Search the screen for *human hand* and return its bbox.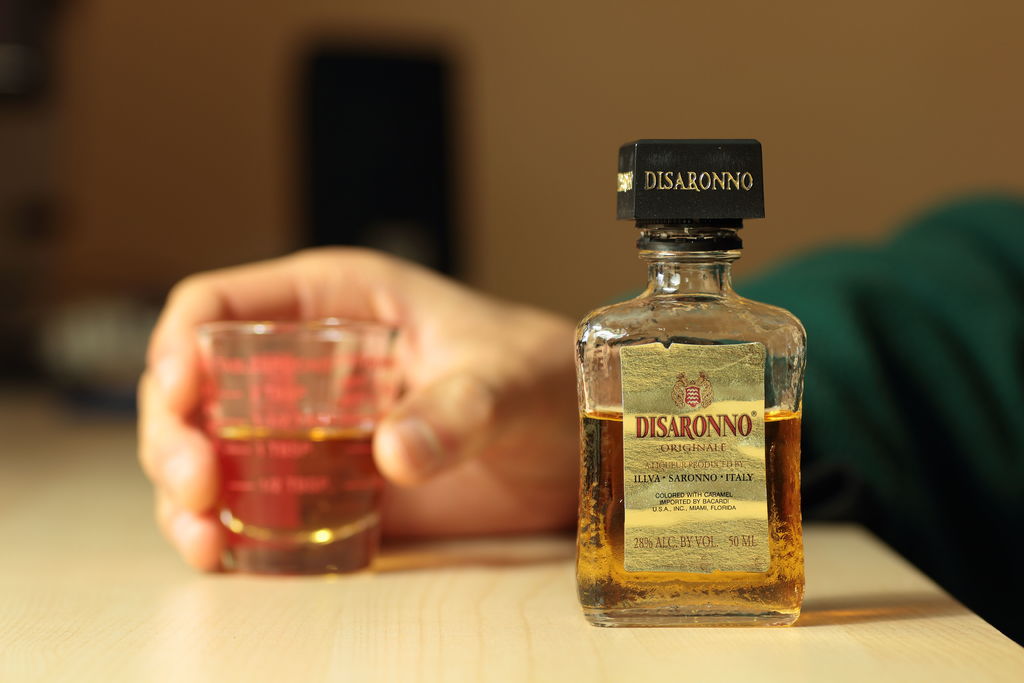
Found: left=138, top=247, right=579, bottom=573.
